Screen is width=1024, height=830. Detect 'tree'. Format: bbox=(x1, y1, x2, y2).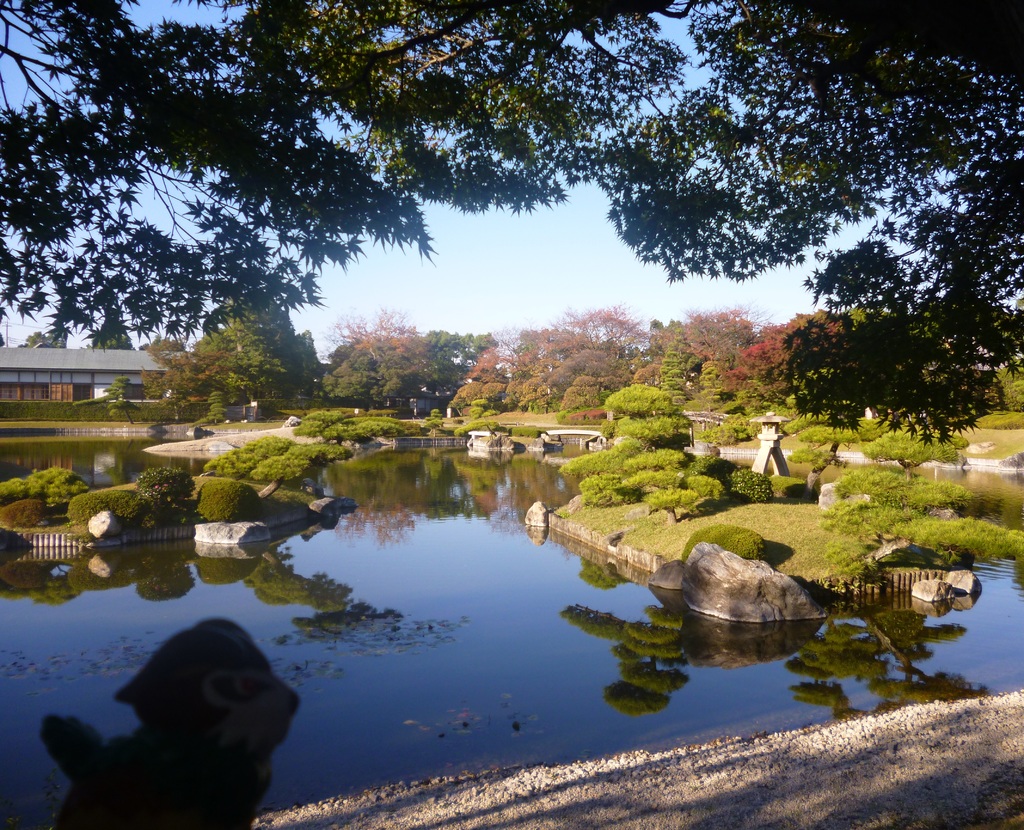
bbox=(141, 335, 184, 352).
